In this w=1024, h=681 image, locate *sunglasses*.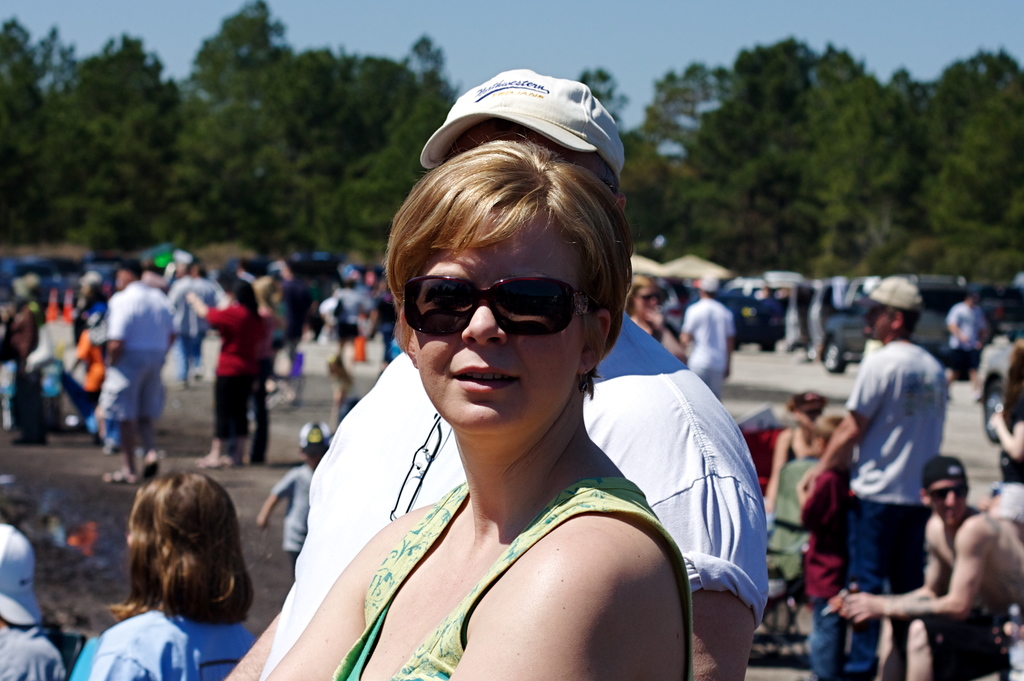
Bounding box: bbox=[397, 264, 600, 343].
